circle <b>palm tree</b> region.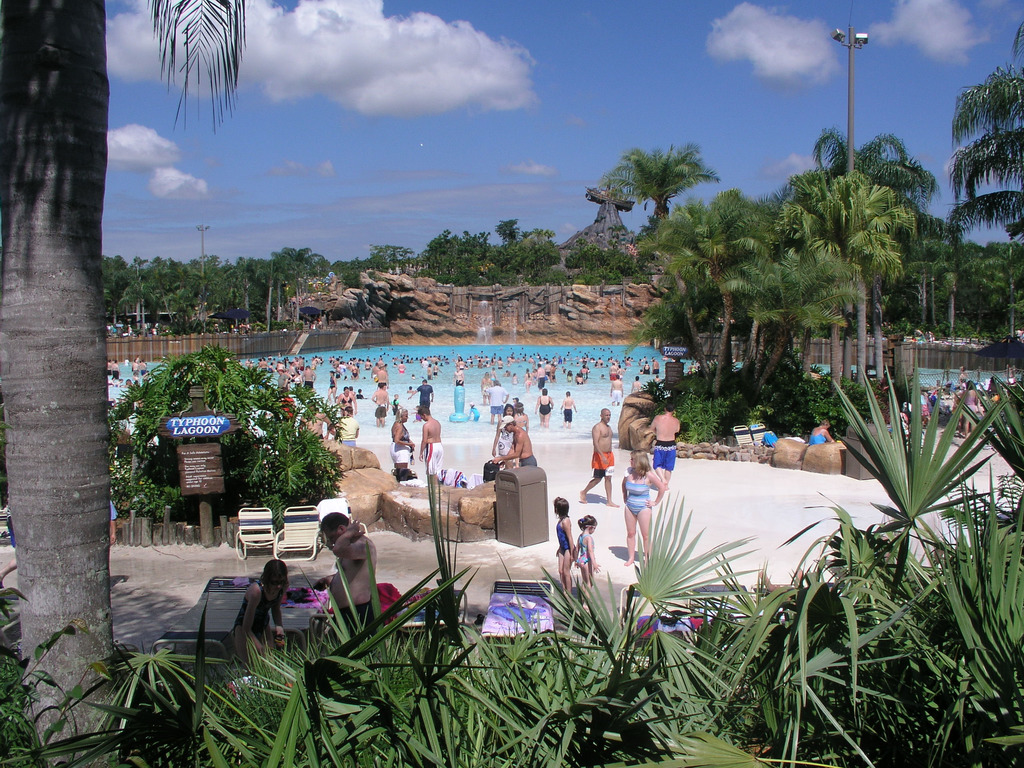
Region: [left=594, top=139, right=726, bottom=234].
